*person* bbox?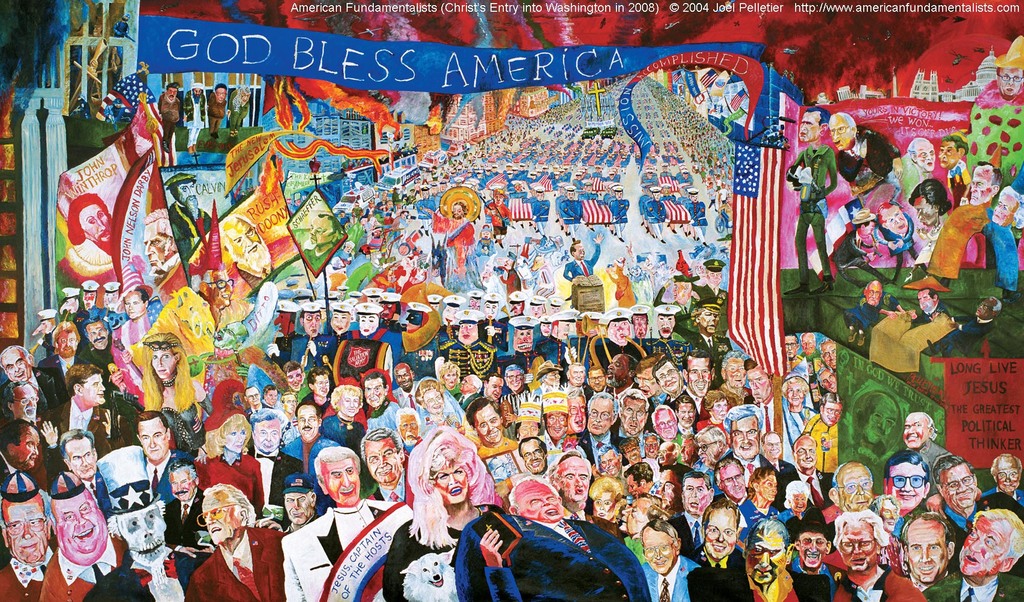
<bbox>919, 293, 1000, 357</bbox>
